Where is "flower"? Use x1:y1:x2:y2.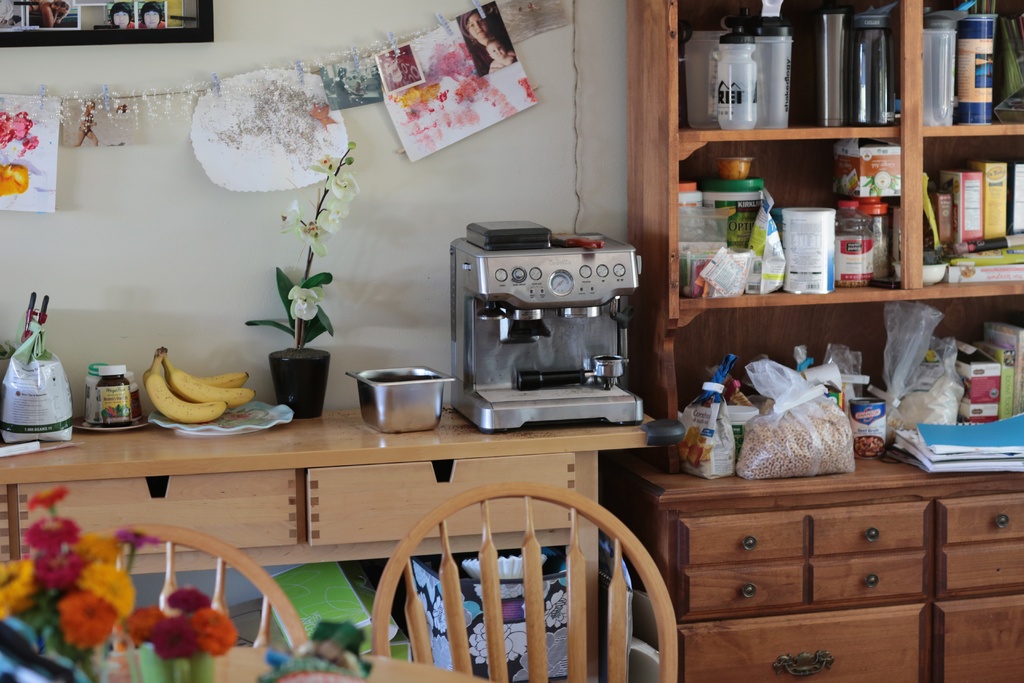
328:169:362:207.
